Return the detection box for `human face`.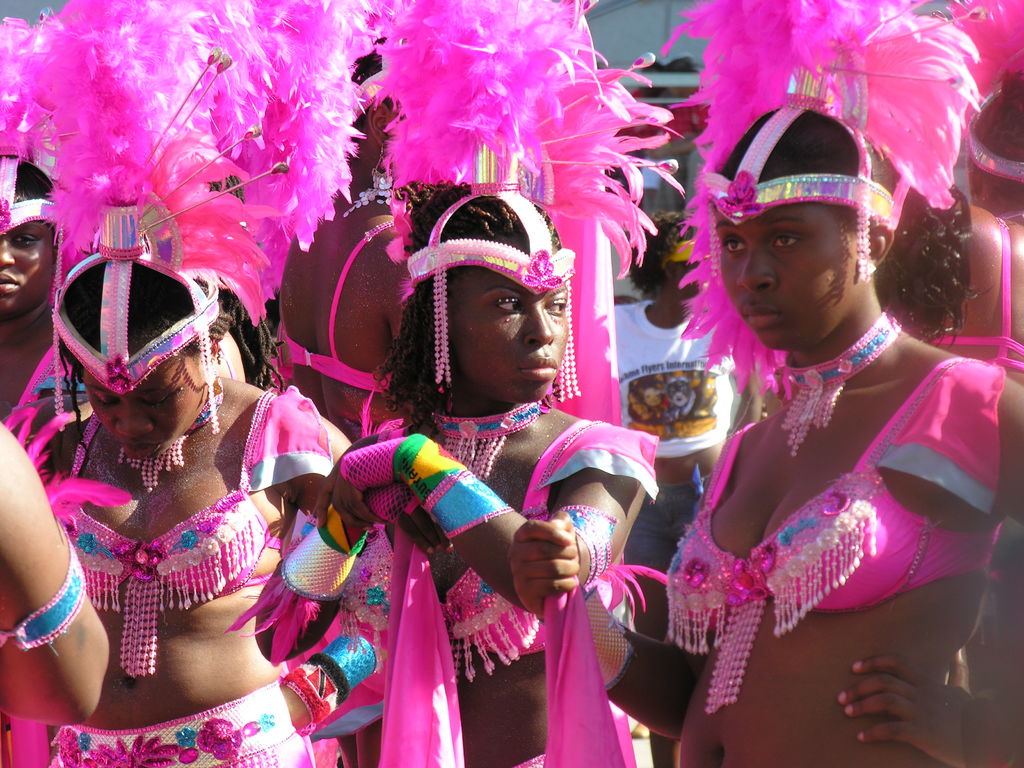
l=83, t=356, r=209, b=465.
